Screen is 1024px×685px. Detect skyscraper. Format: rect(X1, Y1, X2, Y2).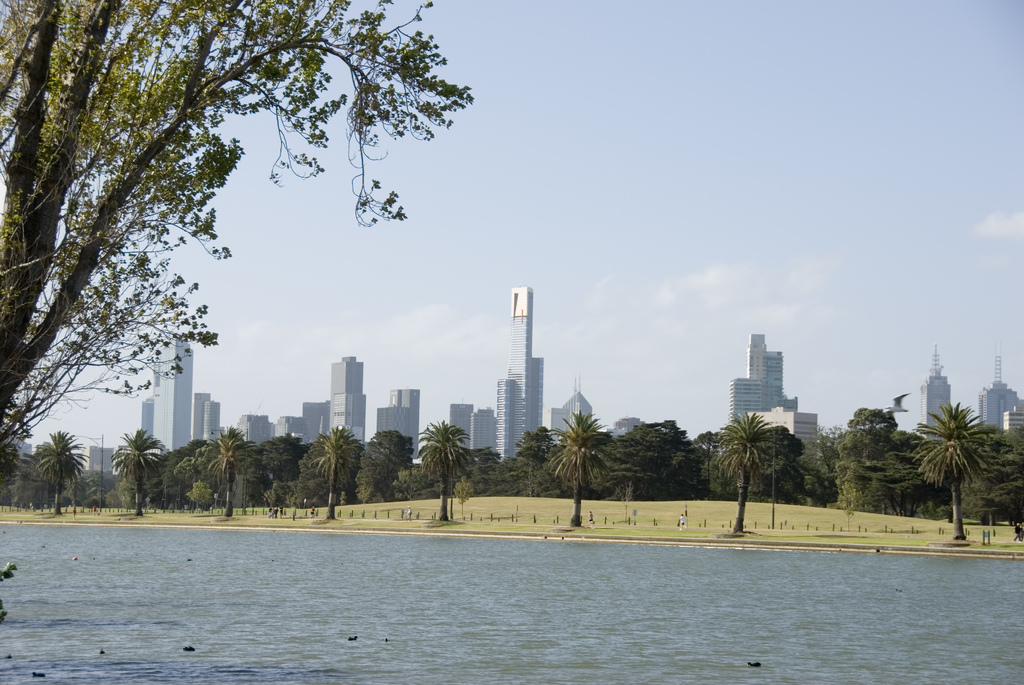
rect(545, 377, 596, 443).
